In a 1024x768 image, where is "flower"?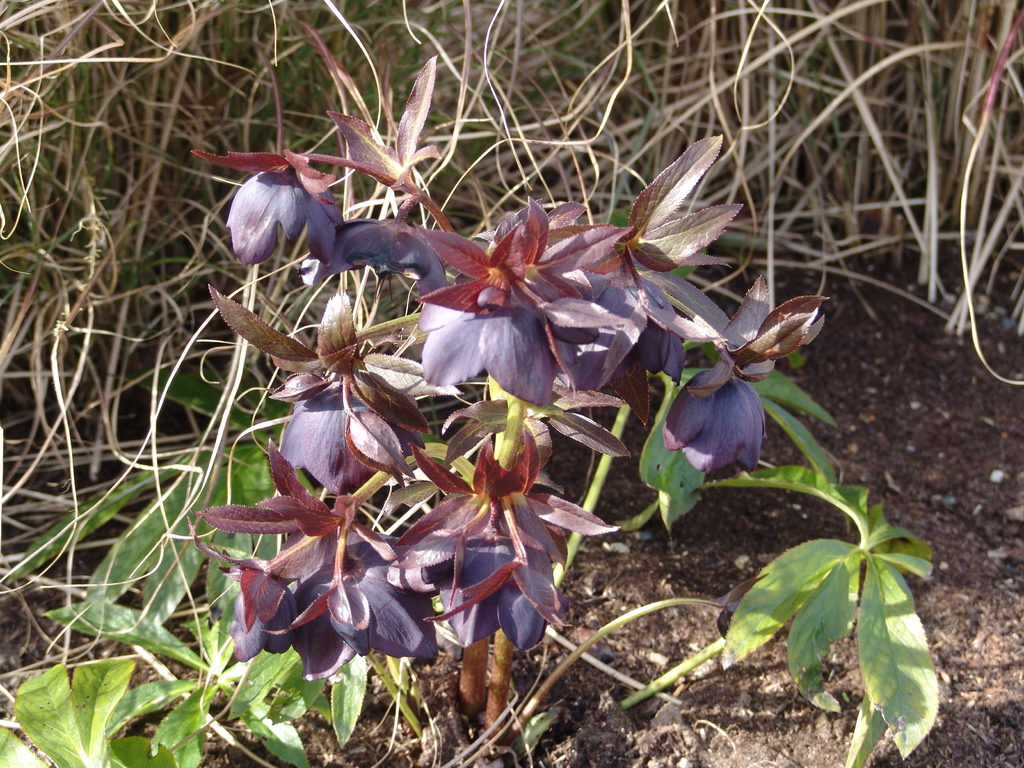
316 189 452 305.
